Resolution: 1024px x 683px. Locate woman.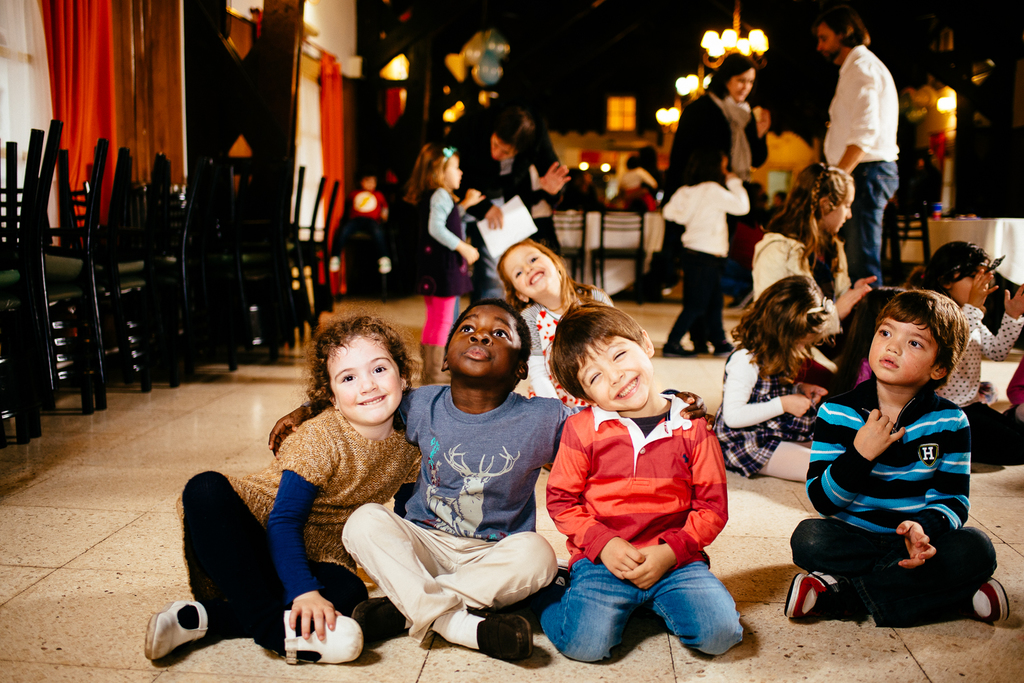
<box>633,144,659,202</box>.
